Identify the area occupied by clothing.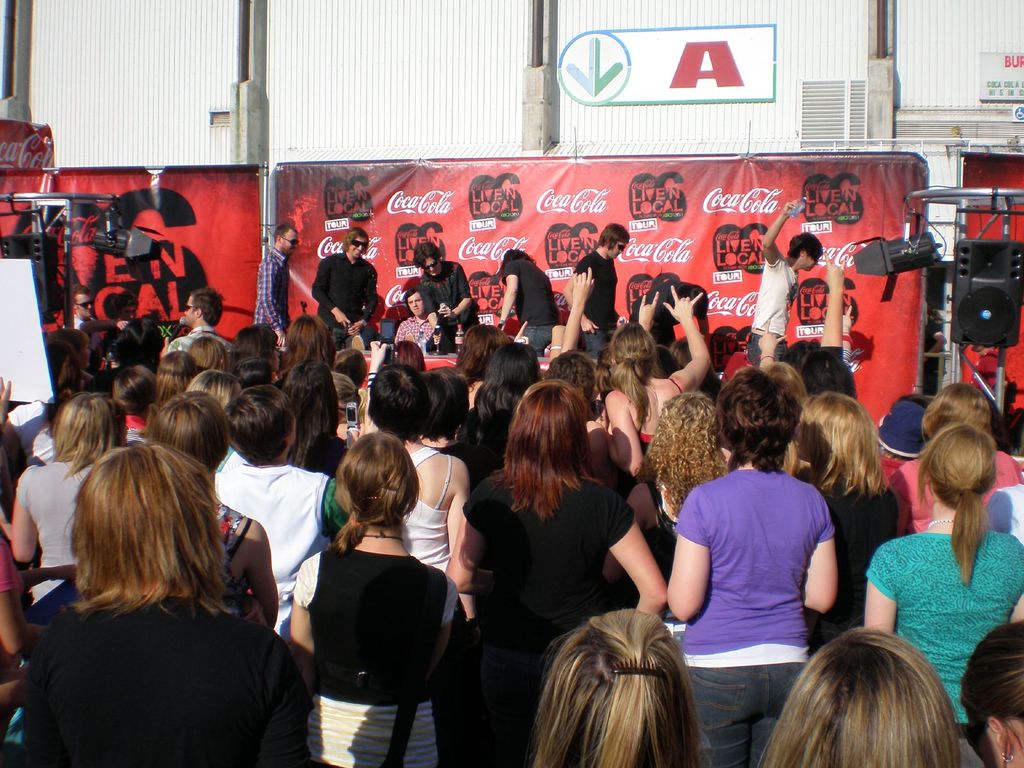
Area: crop(620, 278, 705, 342).
